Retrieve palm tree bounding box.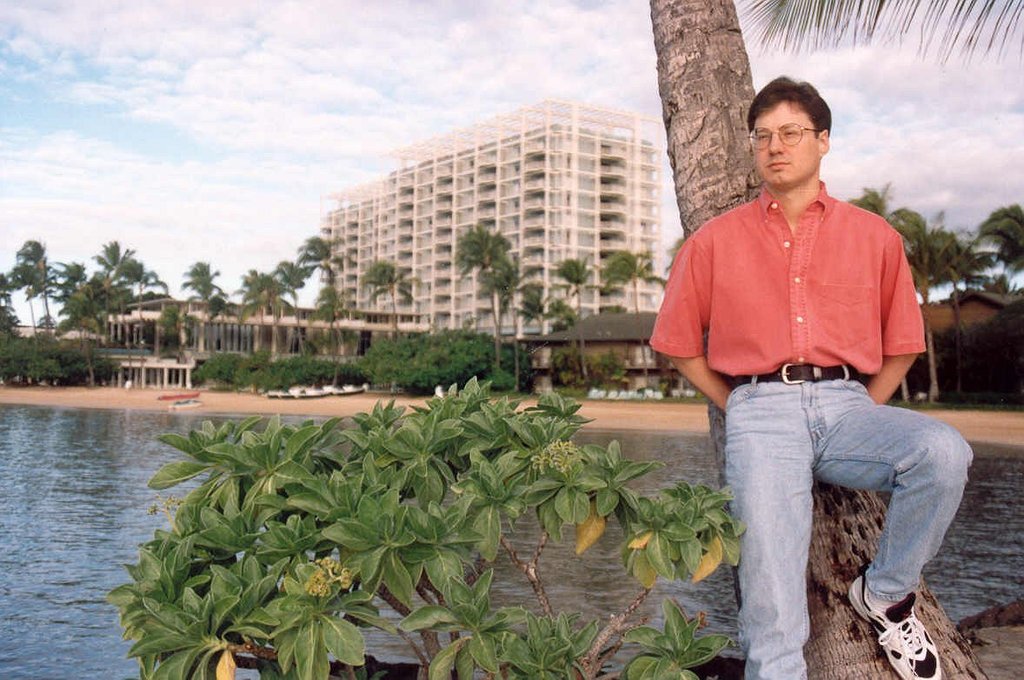
Bounding box: 250 230 332 317.
